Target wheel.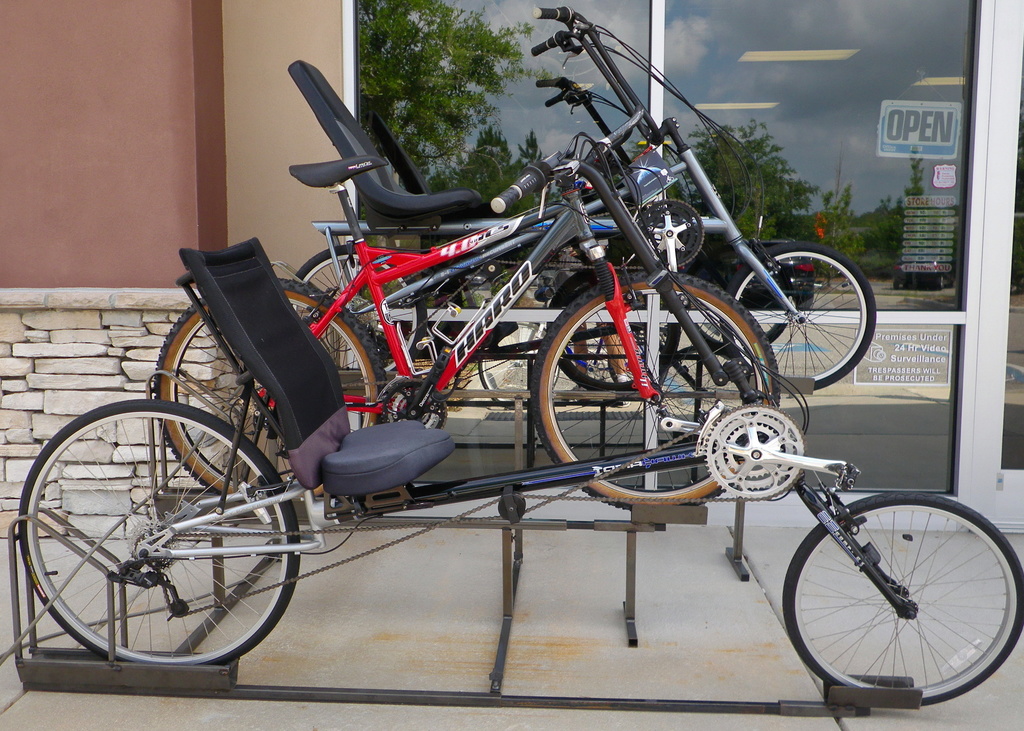
Target region: {"left": 723, "top": 239, "right": 877, "bottom": 389}.
